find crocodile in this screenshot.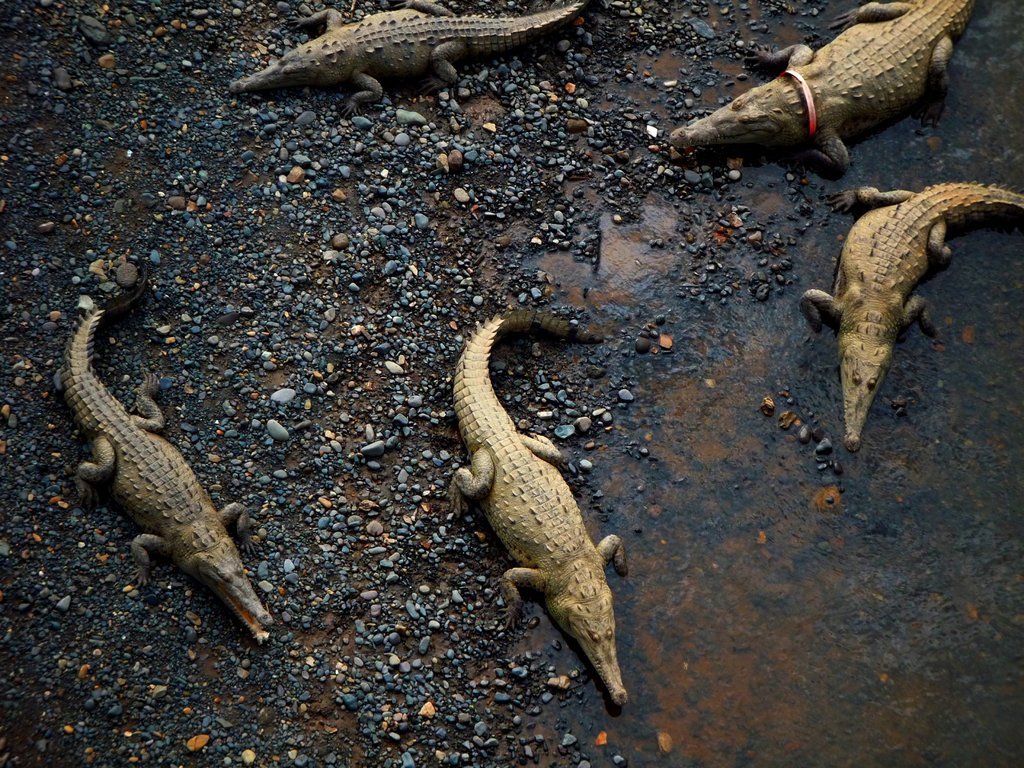
The bounding box for crocodile is select_region(796, 182, 1023, 454).
